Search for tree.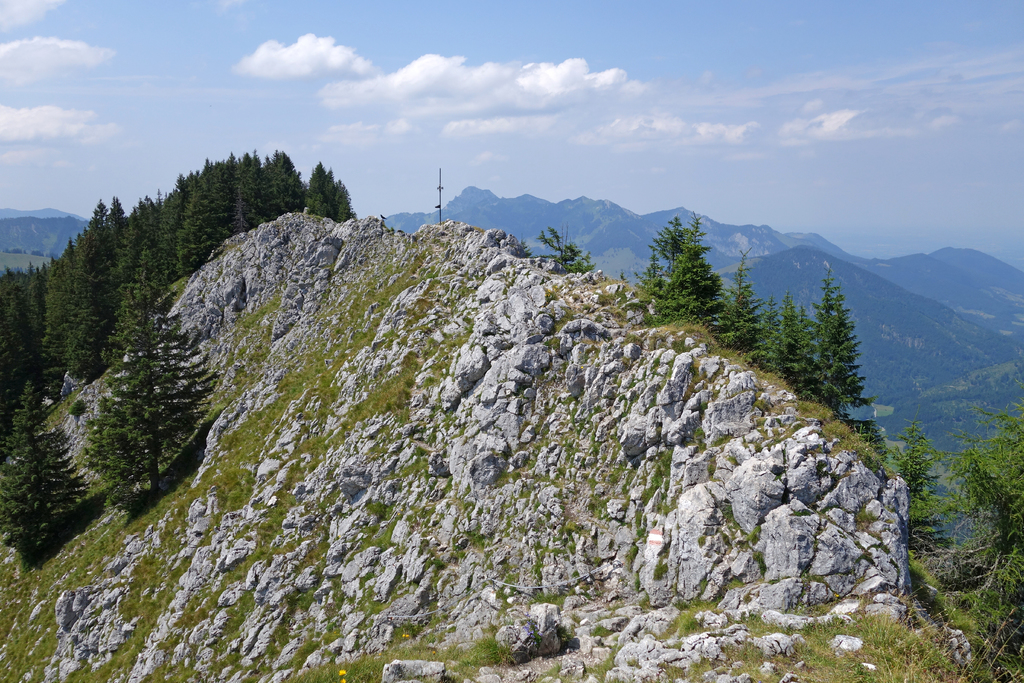
Found at BBox(323, 170, 335, 218).
